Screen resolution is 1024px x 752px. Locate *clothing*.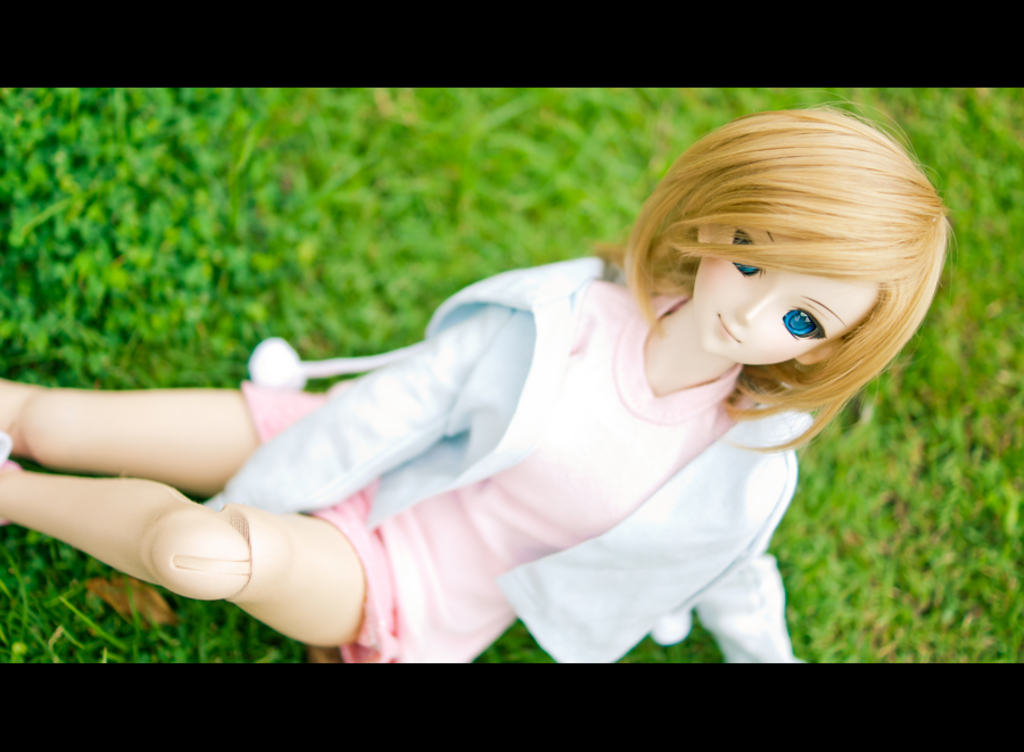
{"left": 238, "top": 253, "right": 812, "bottom": 686}.
